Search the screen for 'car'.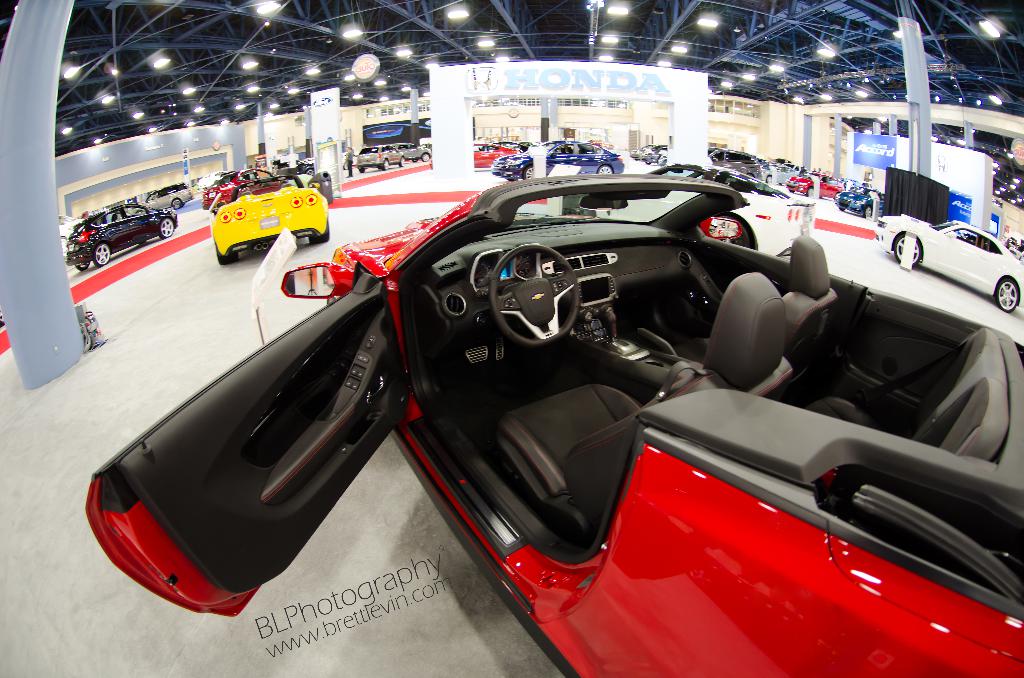
Found at bbox=[788, 176, 842, 198].
